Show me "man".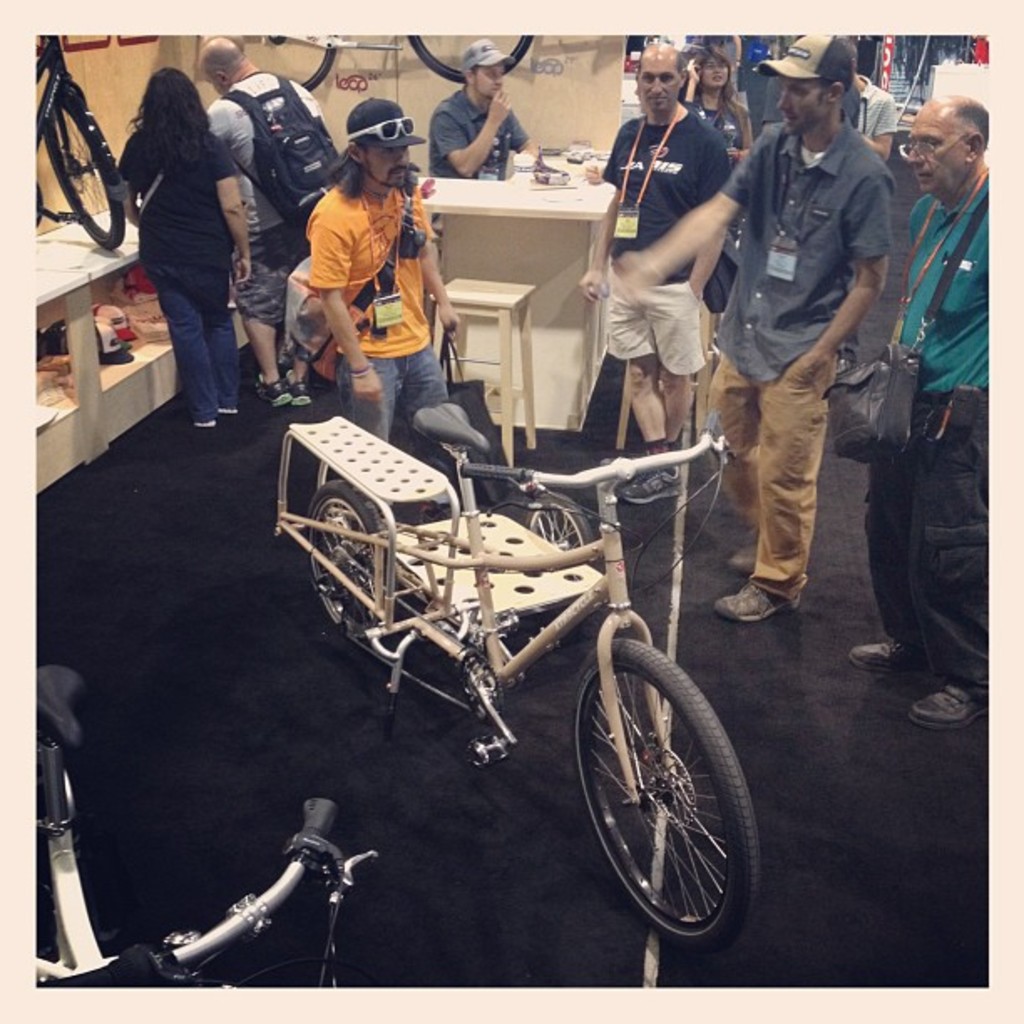
"man" is here: bbox=(305, 99, 463, 524).
